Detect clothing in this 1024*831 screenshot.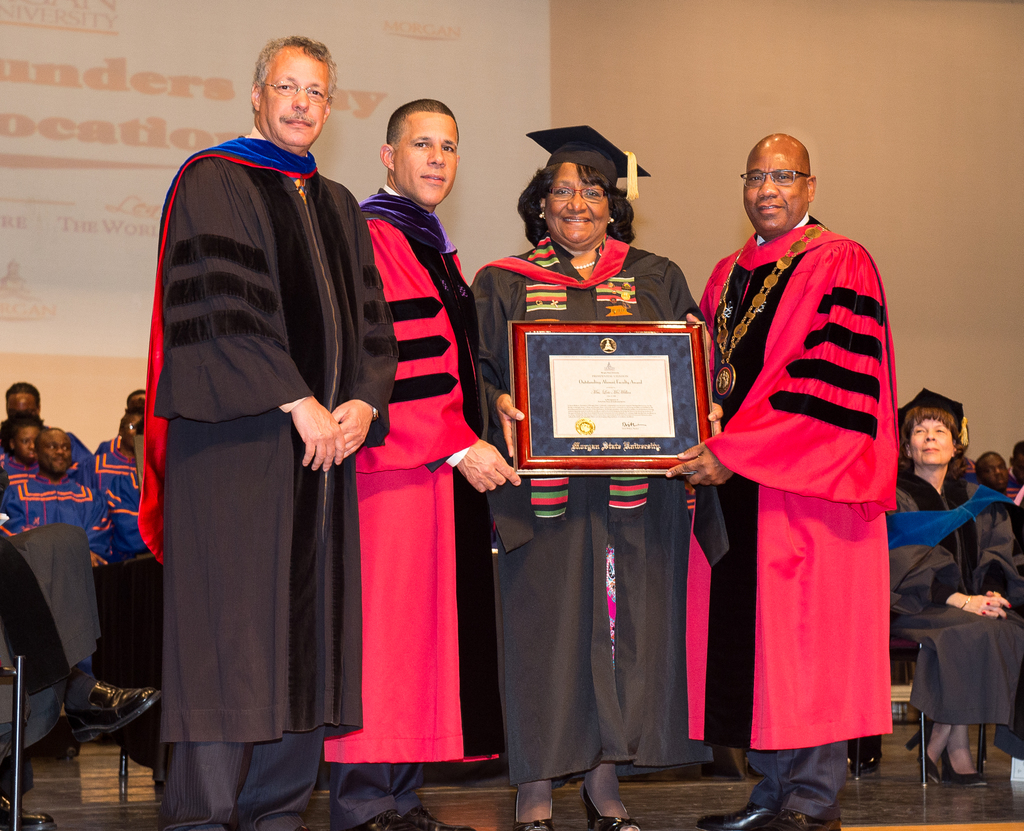
Detection: region(687, 212, 899, 813).
